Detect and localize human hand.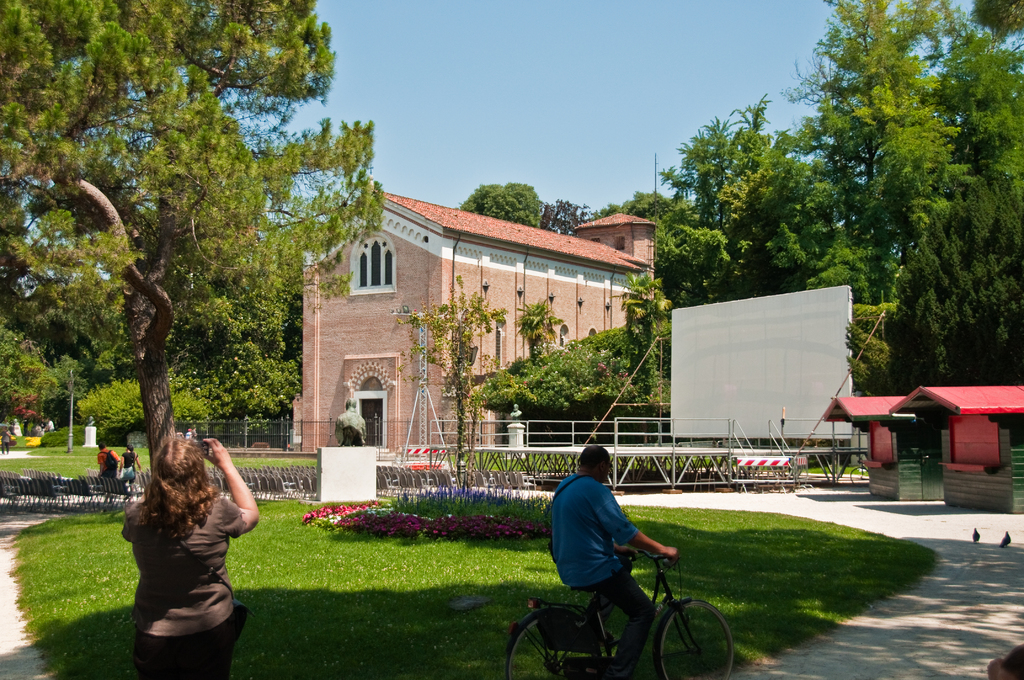
Localized at pyautogui.locateOnScreen(662, 545, 679, 569).
